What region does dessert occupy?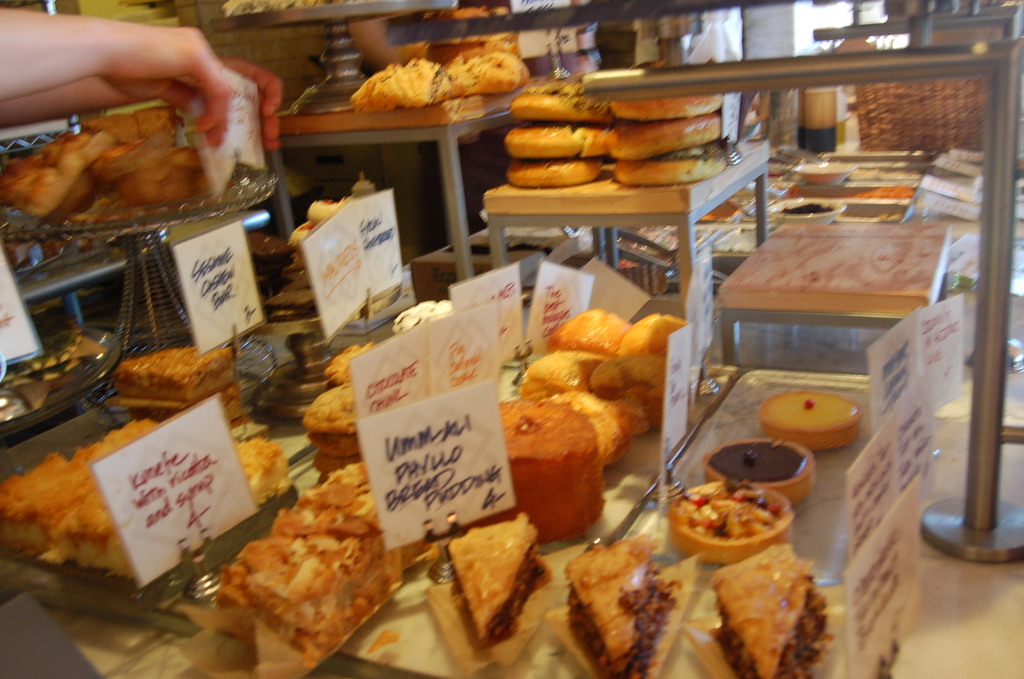
{"x1": 717, "y1": 448, "x2": 817, "y2": 483}.
